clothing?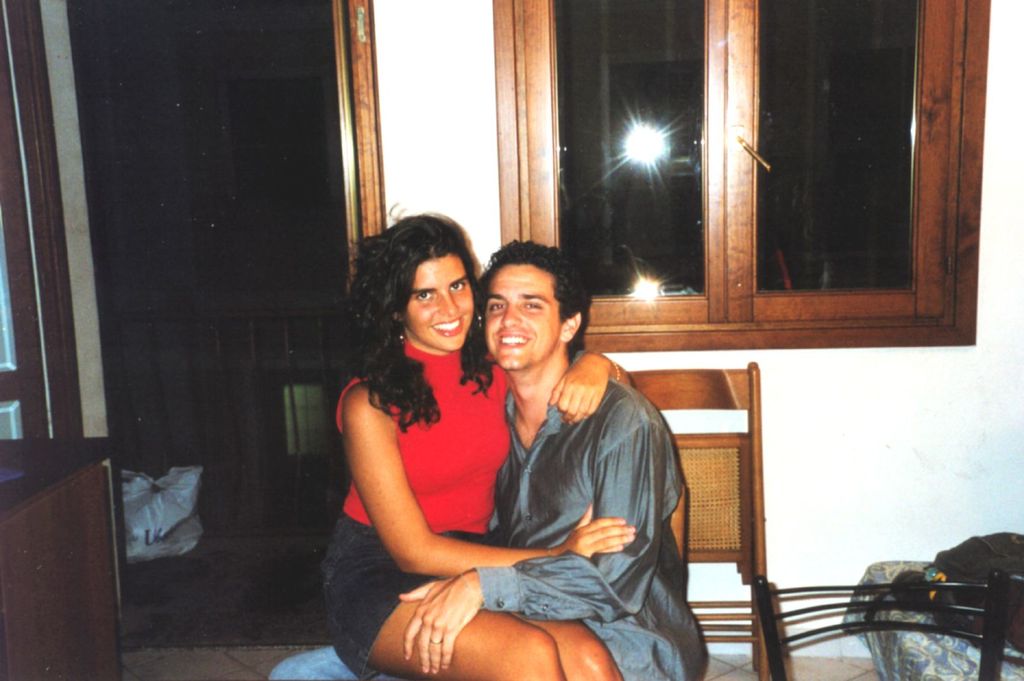
box=[321, 335, 510, 680]
